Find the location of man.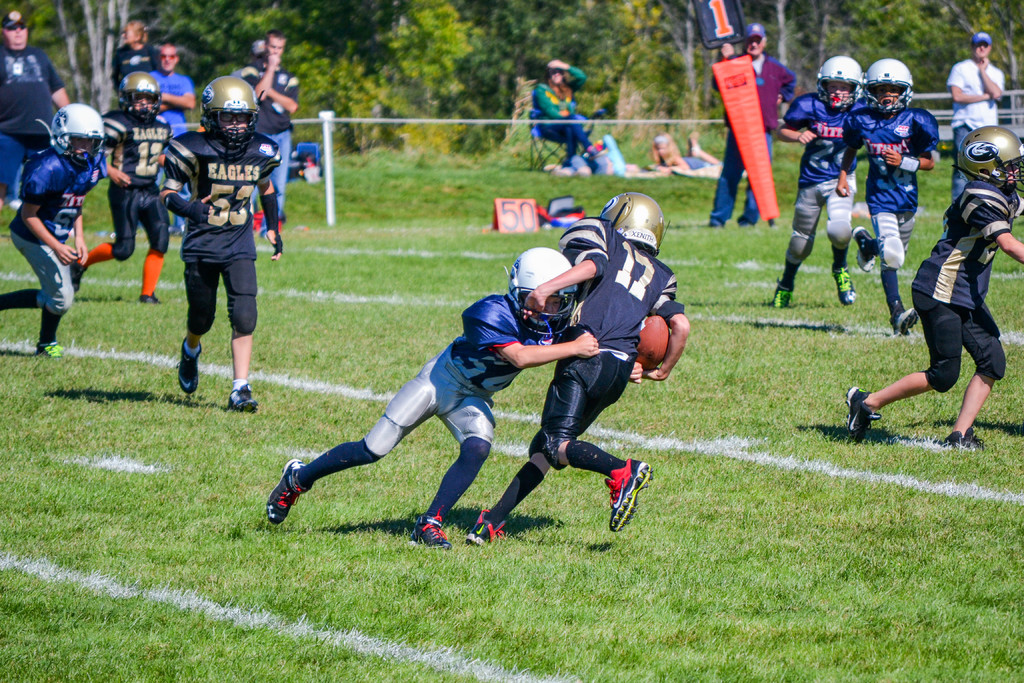
Location: (0,9,72,215).
